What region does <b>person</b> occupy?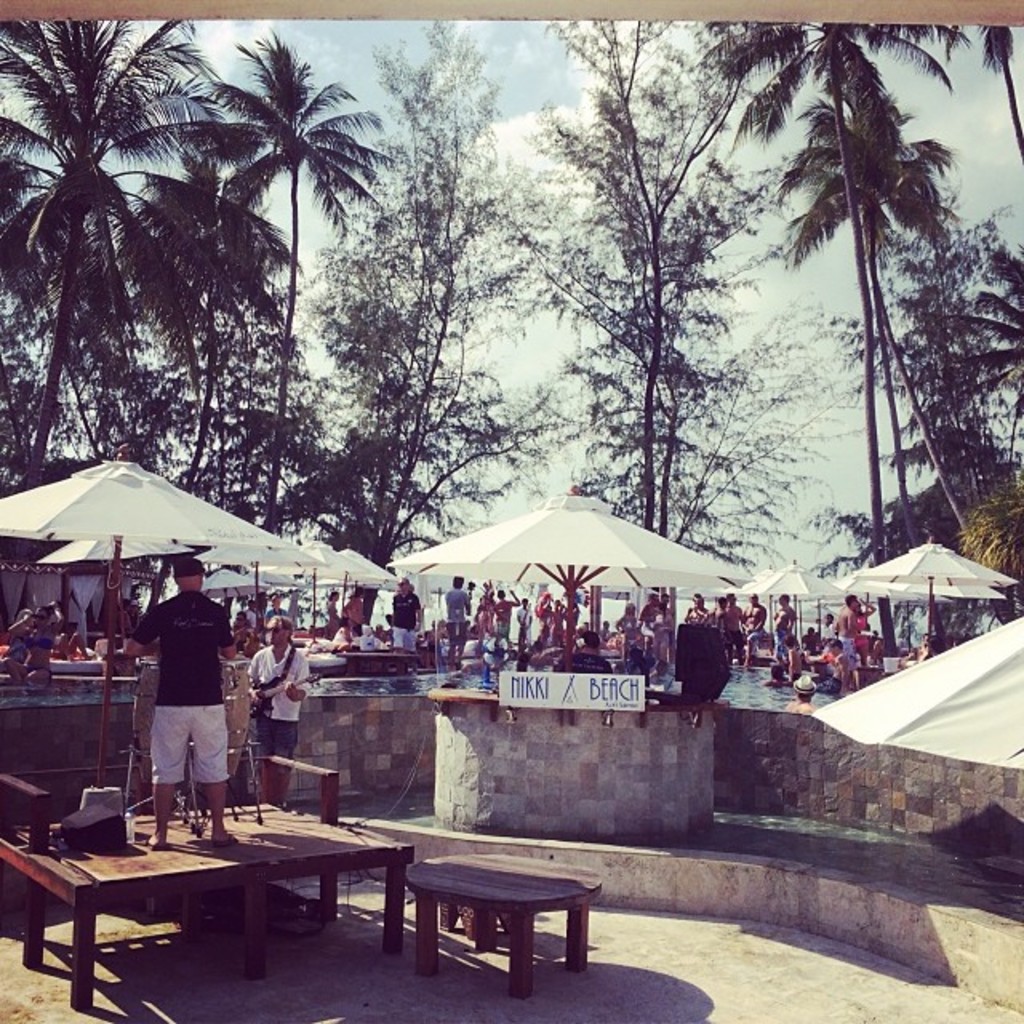
{"left": 392, "top": 578, "right": 421, "bottom": 651}.
